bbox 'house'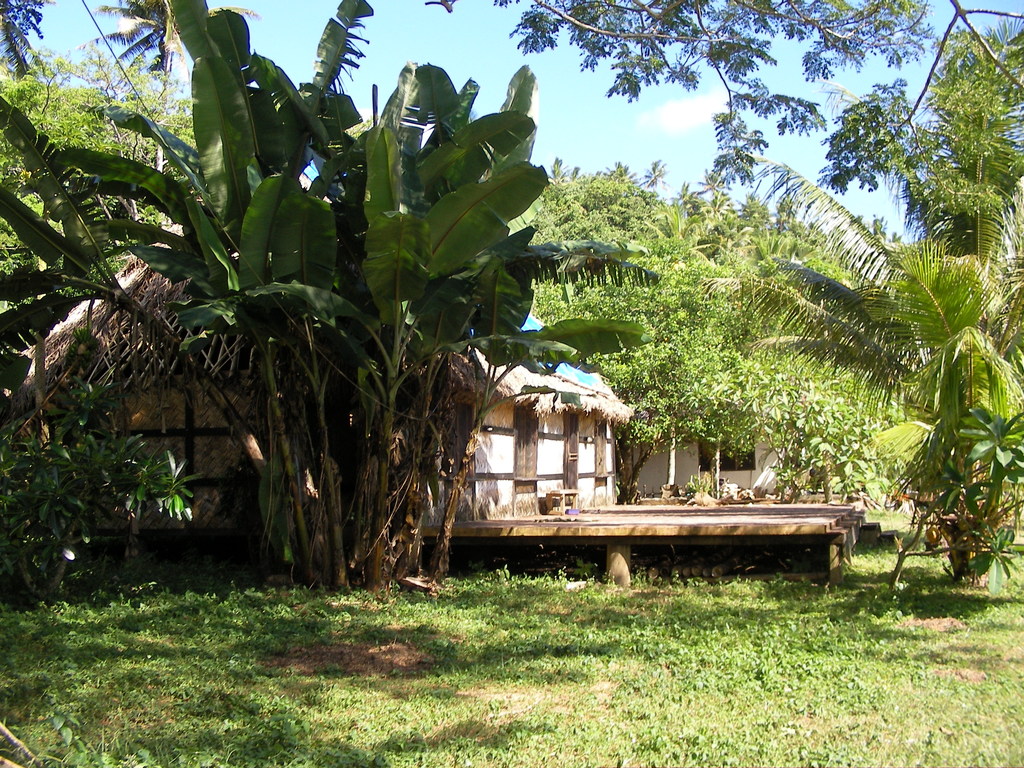
19 223 632 530
